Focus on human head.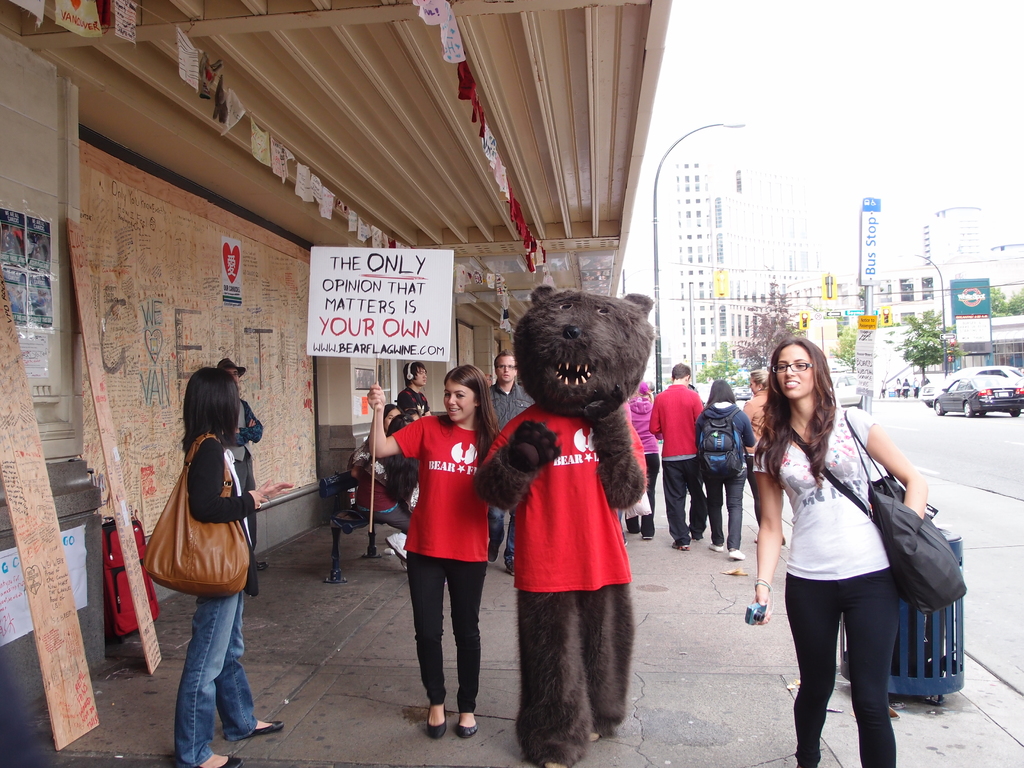
Focused at 406,410,419,420.
